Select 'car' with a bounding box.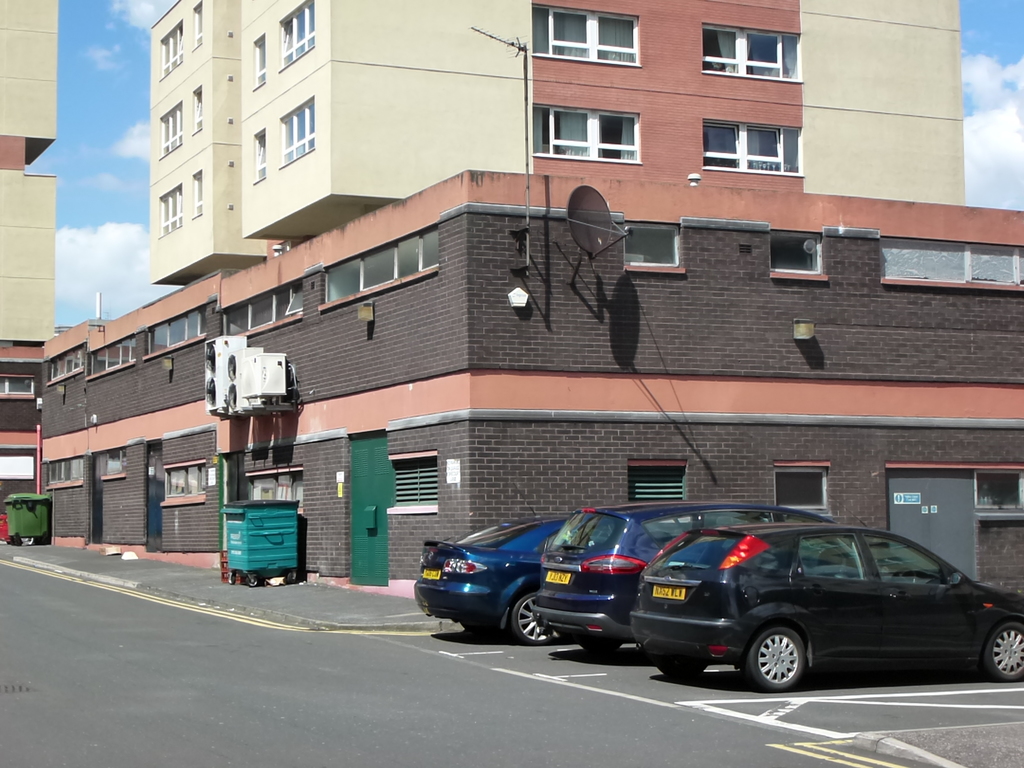
left=421, top=525, right=569, bottom=639.
